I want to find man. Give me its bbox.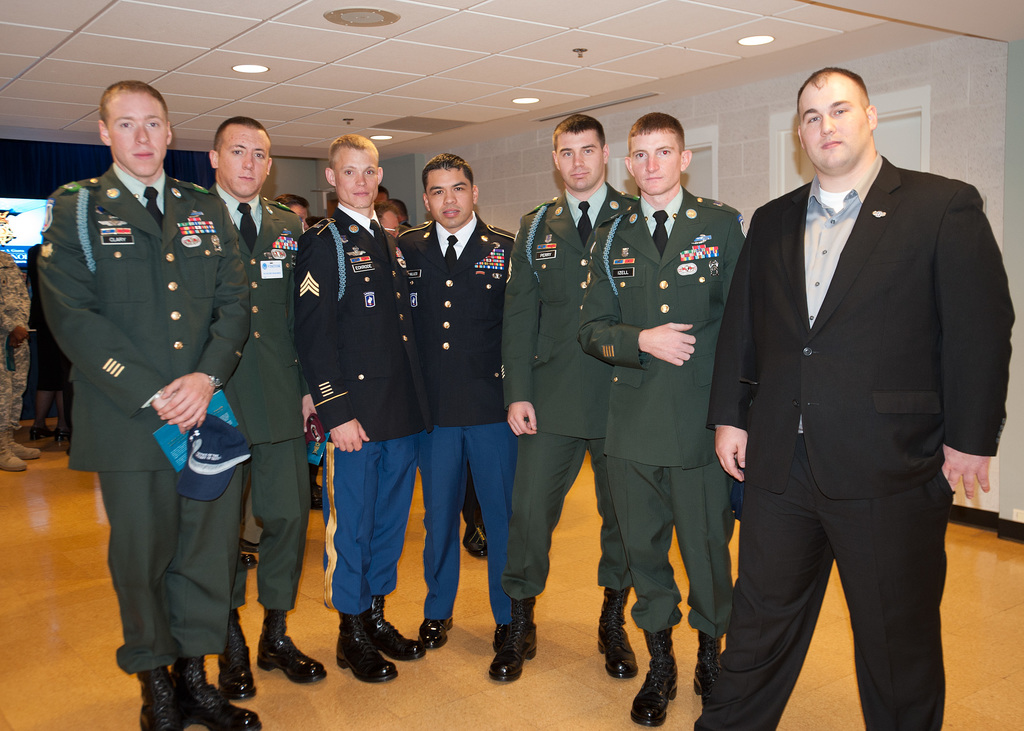
x1=44 y1=140 x2=243 y2=695.
